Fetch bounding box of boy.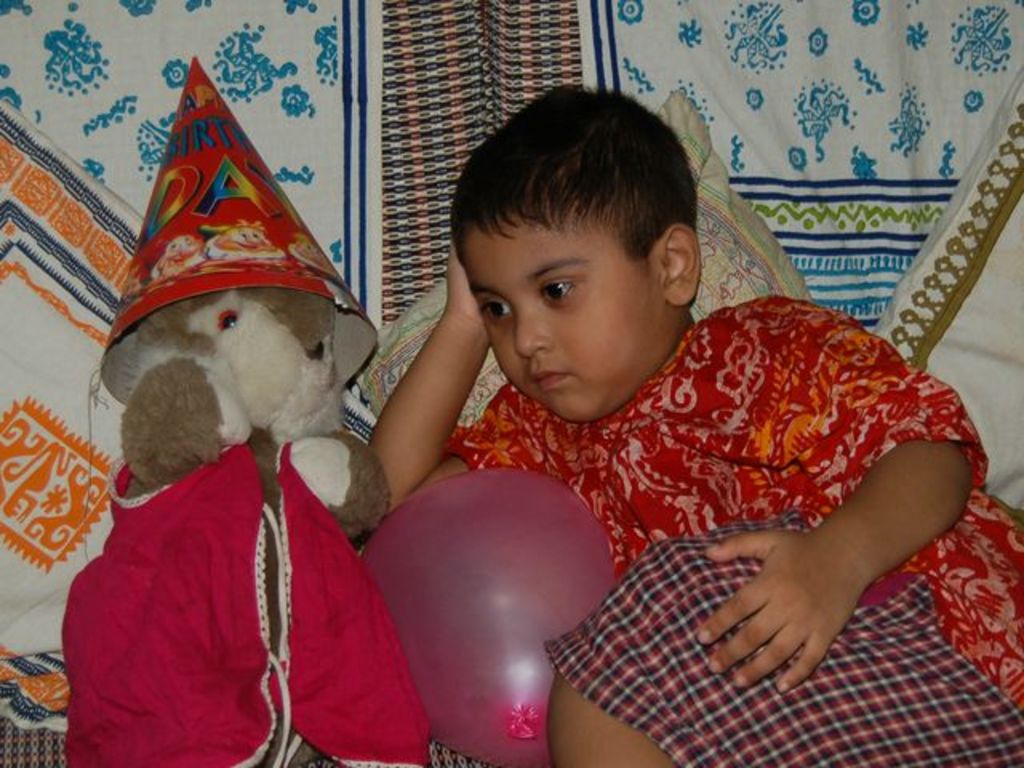
Bbox: pyautogui.locateOnScreen(378, 66, 1022, 766).
